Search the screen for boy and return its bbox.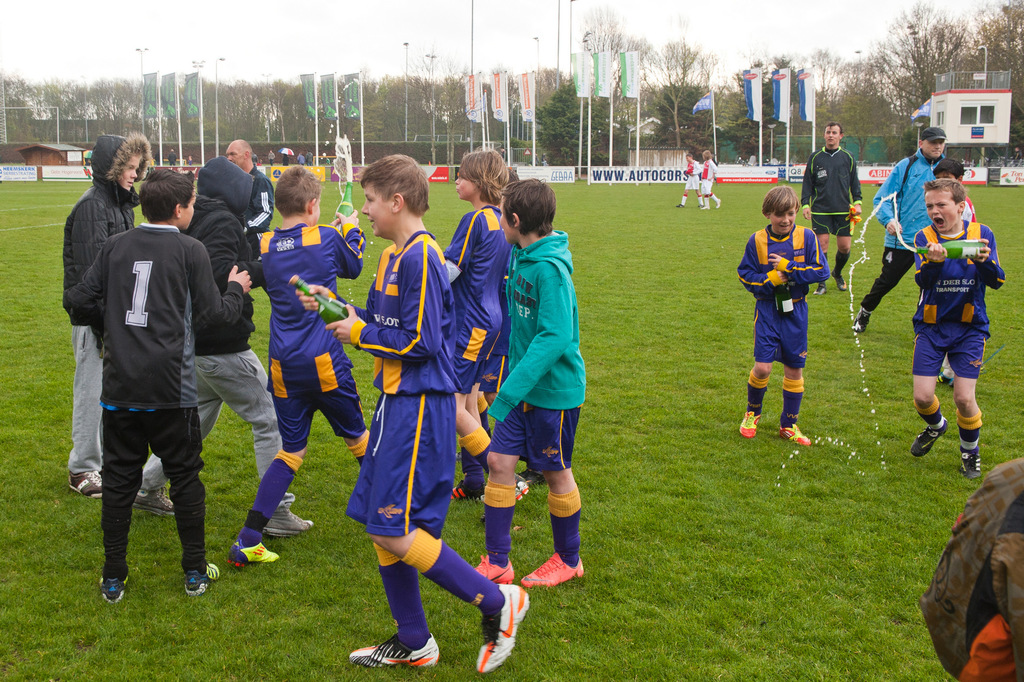
Found: (703,149,722,213).
